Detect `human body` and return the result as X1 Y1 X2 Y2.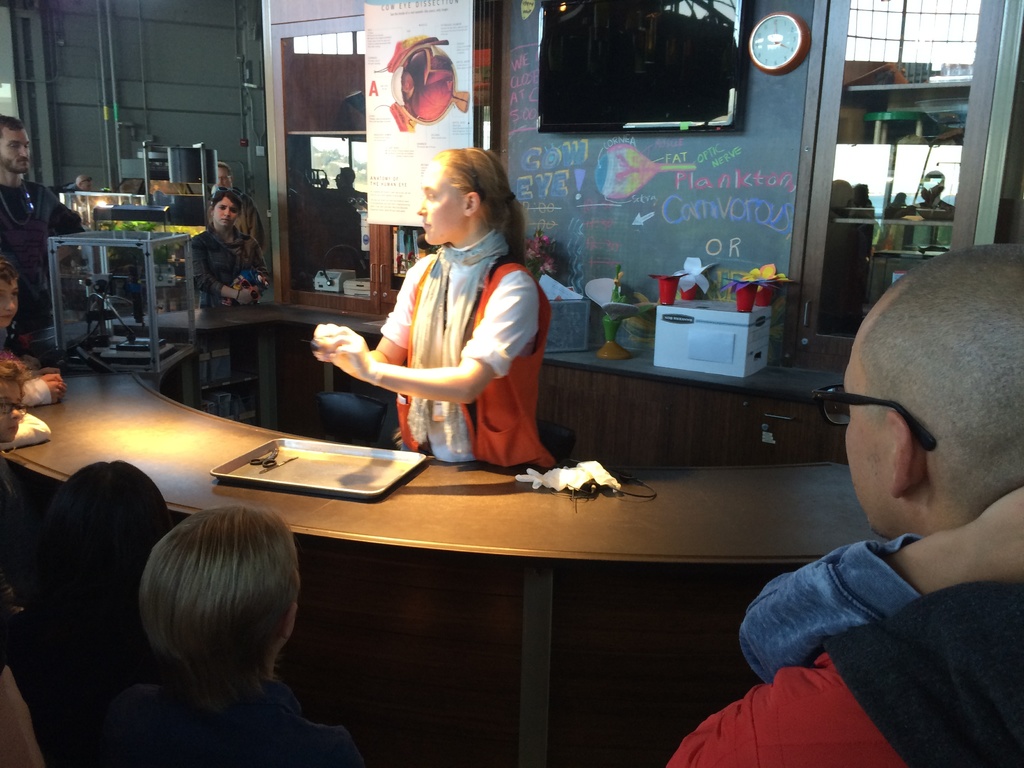
0 180 88 338.
